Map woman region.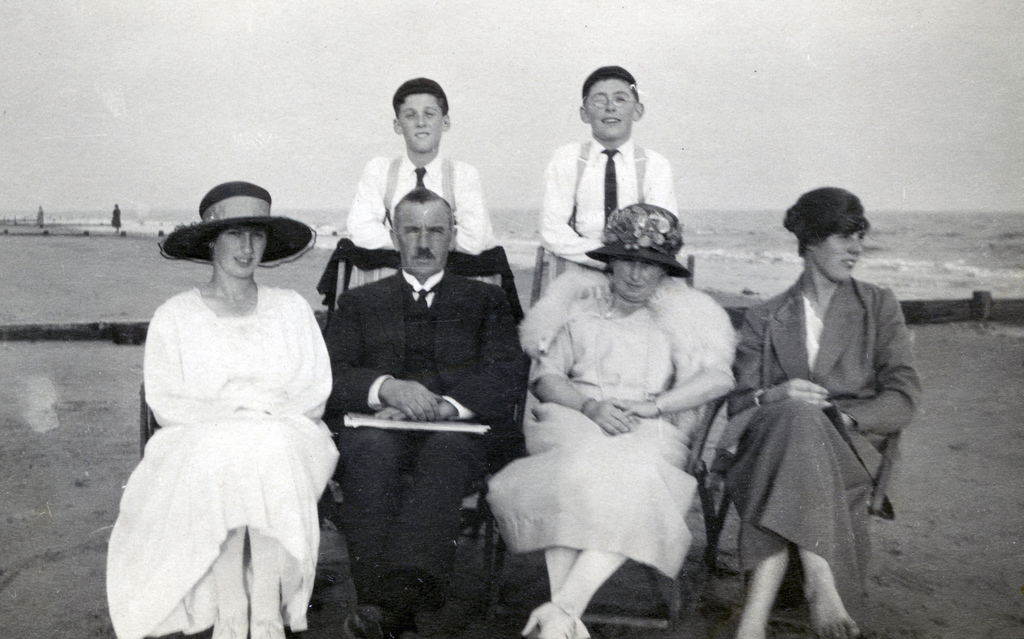
Mapped to BBox(703, 182, 927, 638).
